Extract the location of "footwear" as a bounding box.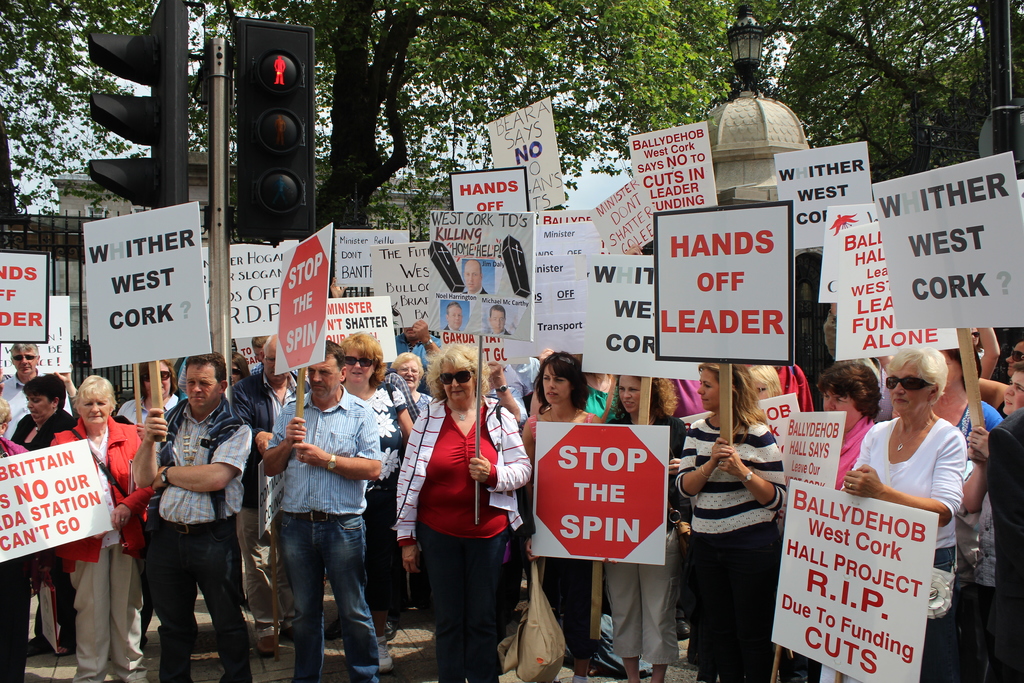
54/635/76/657.
